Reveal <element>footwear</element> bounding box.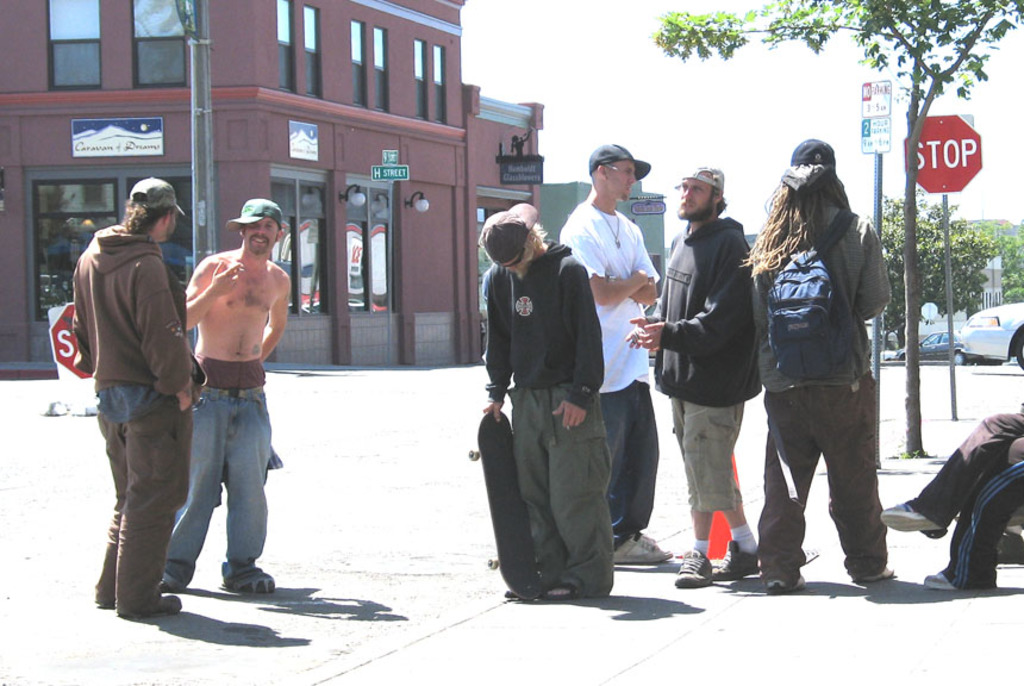
Revealed: x1=768 y1=572 x2=819 y2=588.
